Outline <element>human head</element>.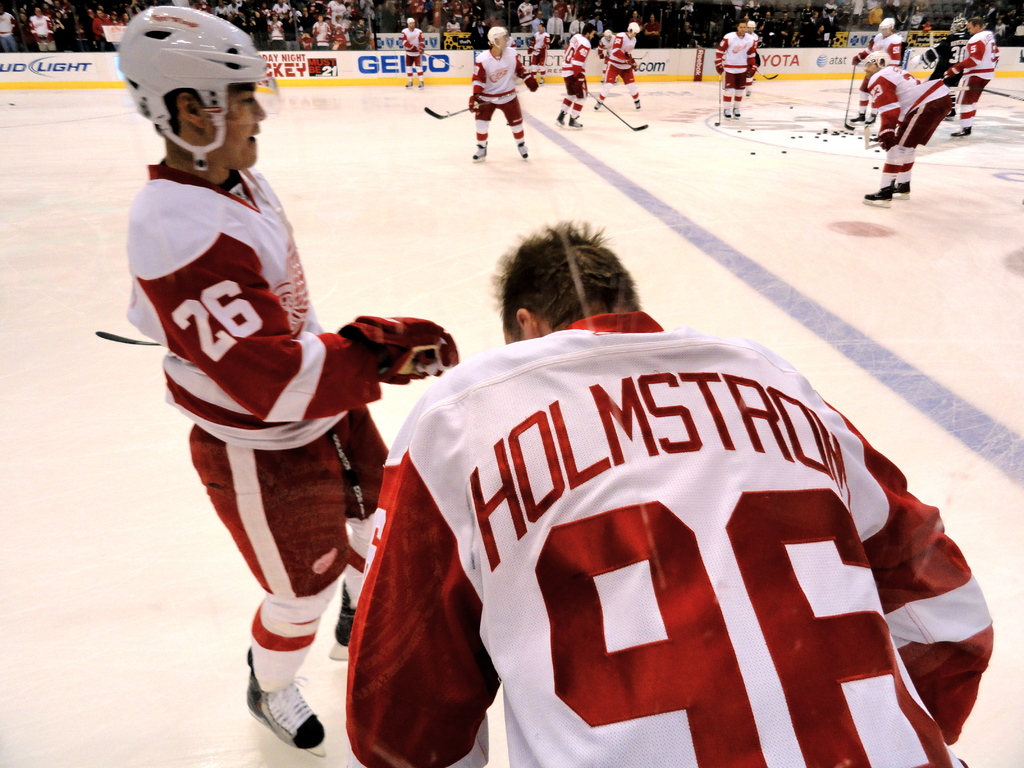
Outline: Rect(537, 24, 545, 33).
